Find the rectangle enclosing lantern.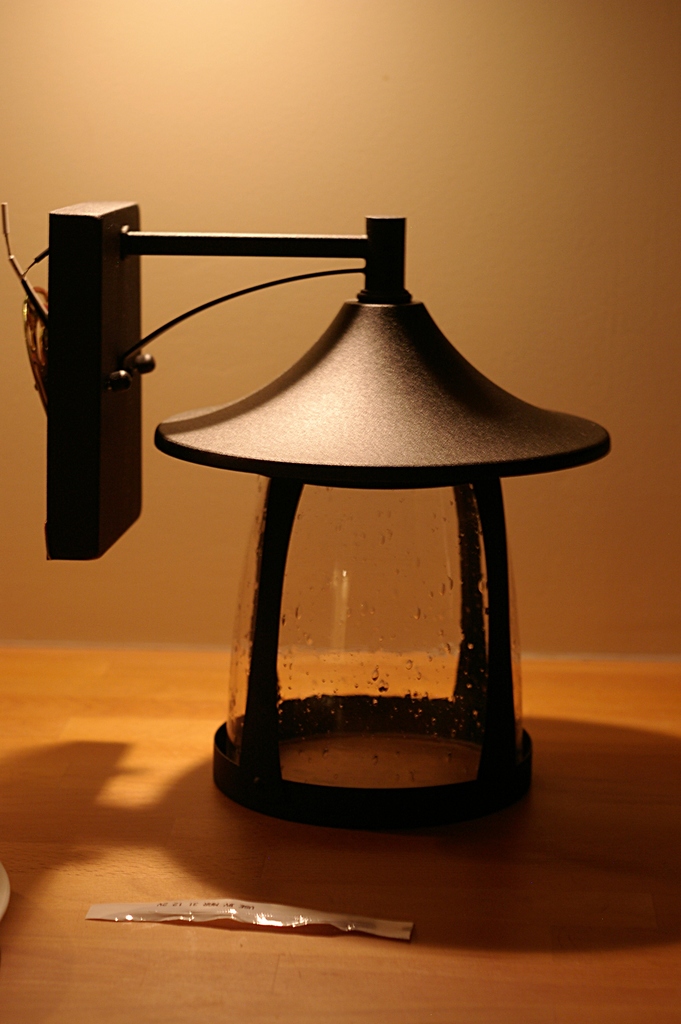
left=86, top=191, right=575, bottom=842.
